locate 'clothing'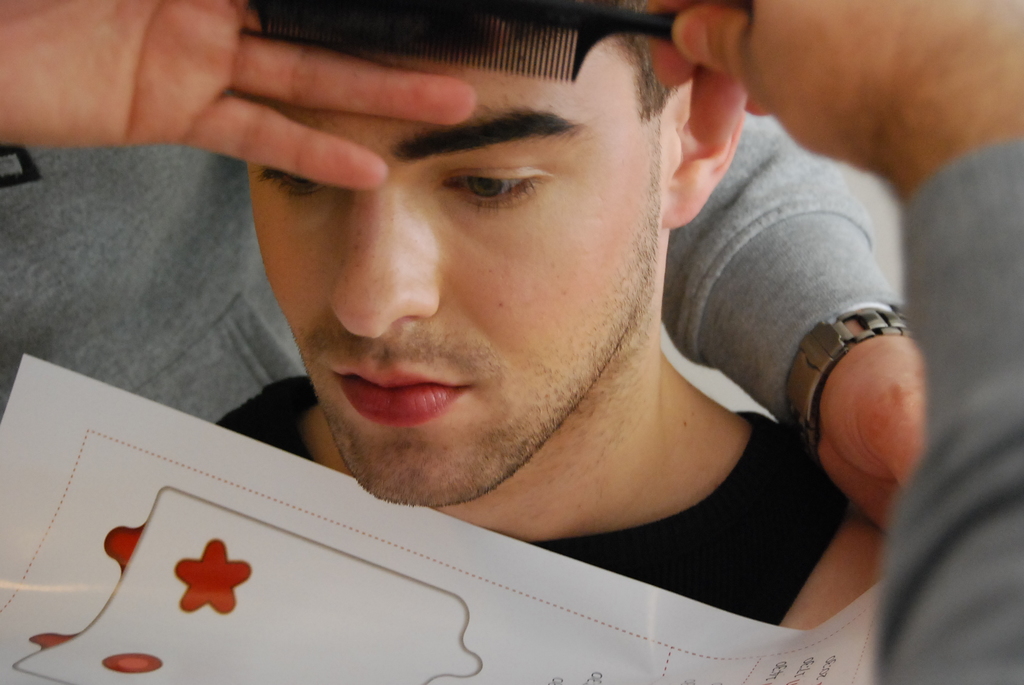
rect(211, 405, 849, 614)
